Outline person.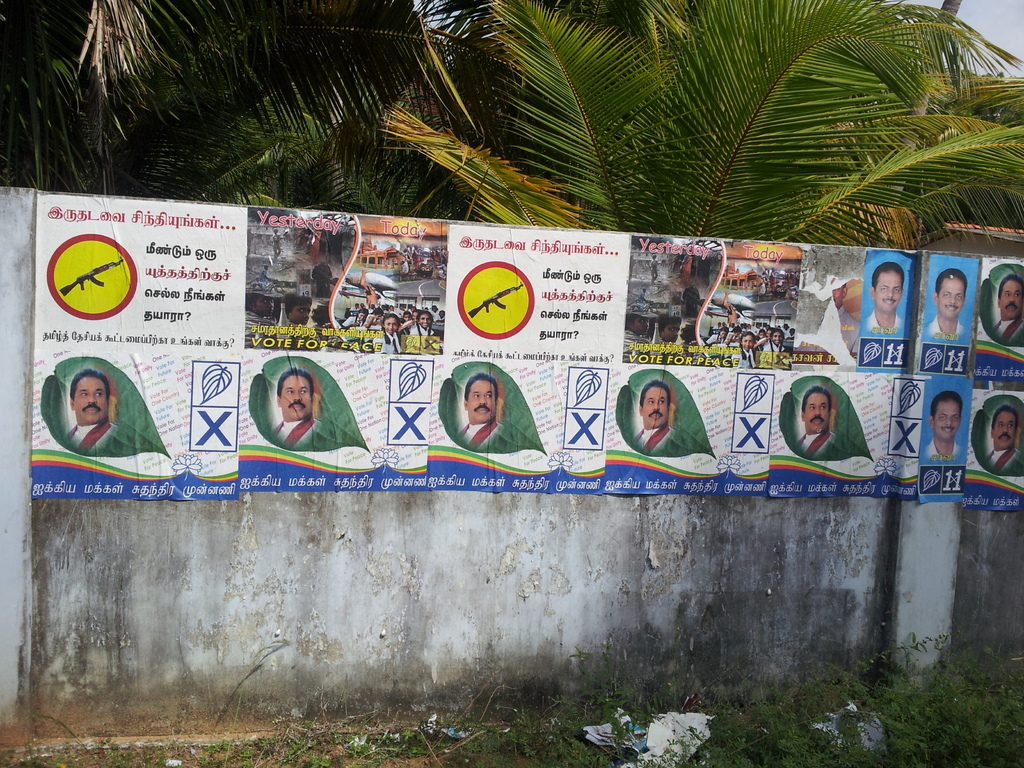
Outline: <box>932,271,973,341</box>.
